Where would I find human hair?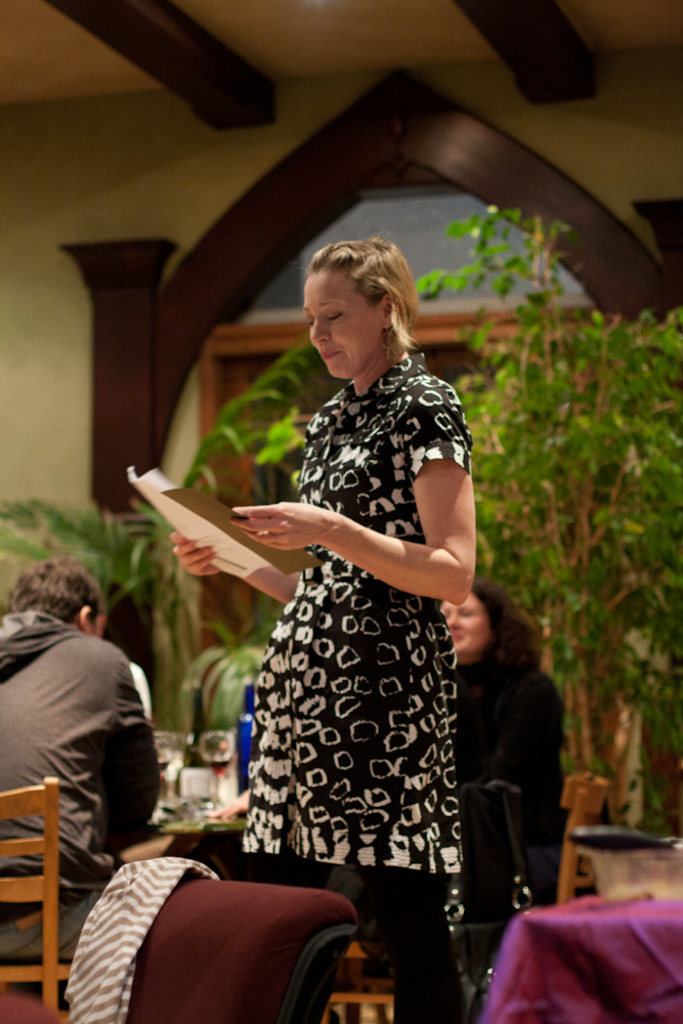
At Rect(305, 228, 416, 376).
